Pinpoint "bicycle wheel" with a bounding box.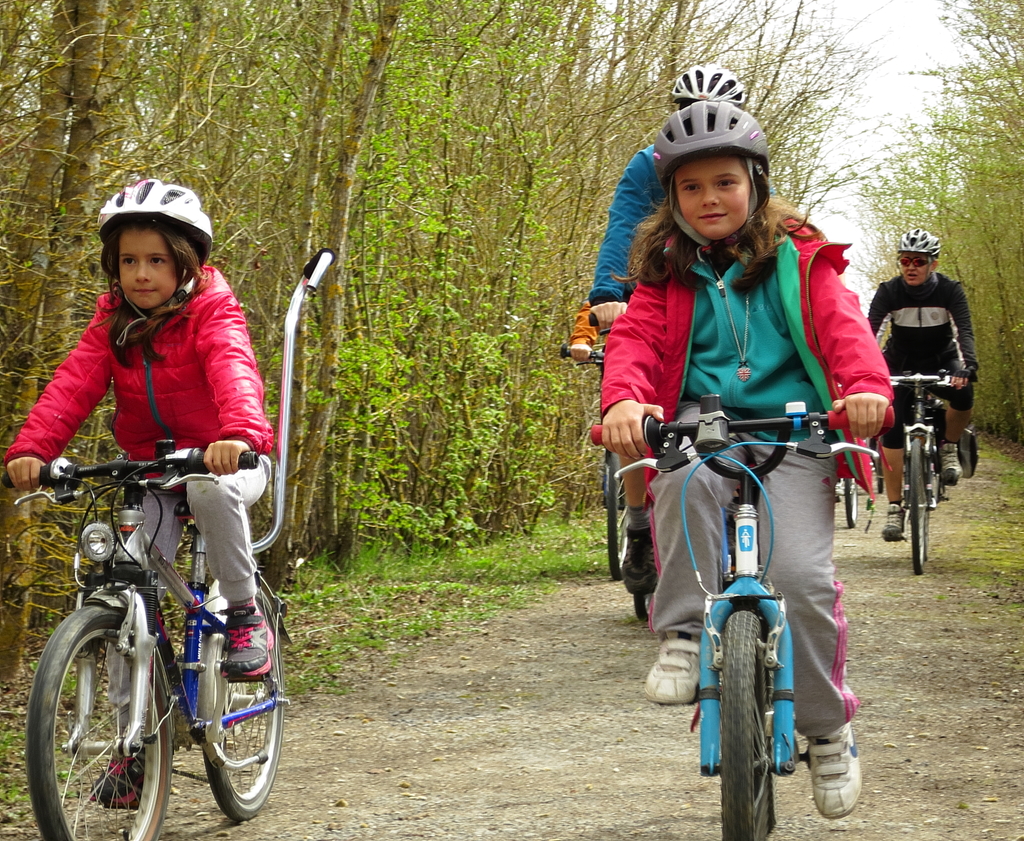
x1=25 y1=596 x2=177 y2=840.
